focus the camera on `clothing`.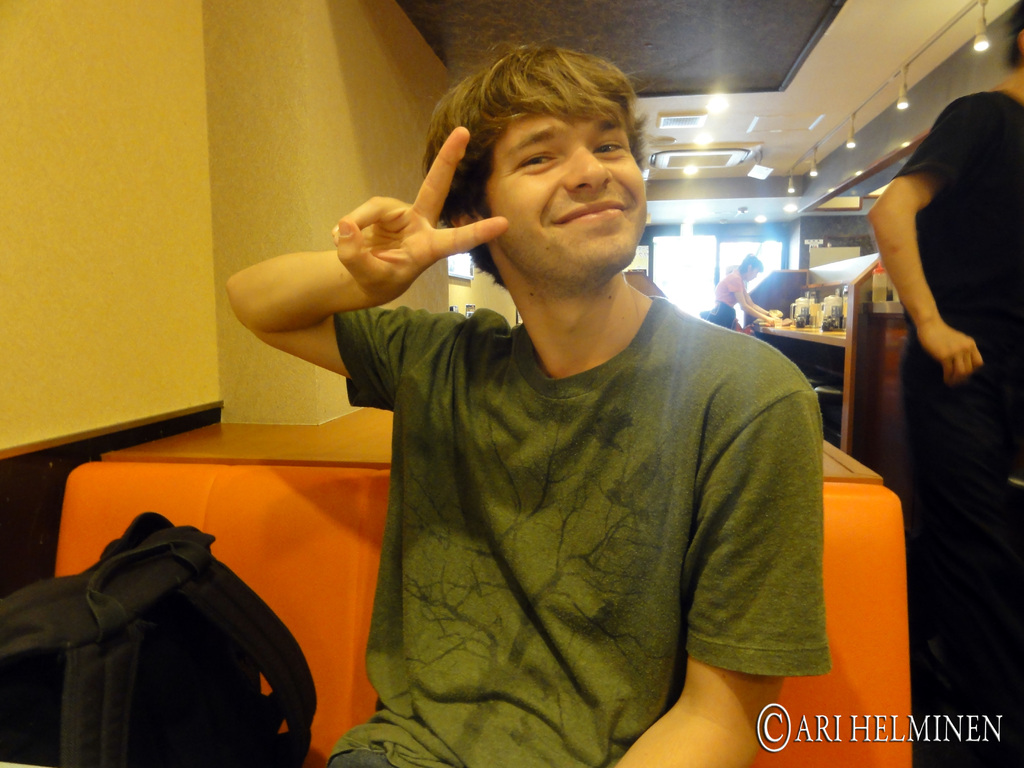
Focus region: 296:216:831:767.
